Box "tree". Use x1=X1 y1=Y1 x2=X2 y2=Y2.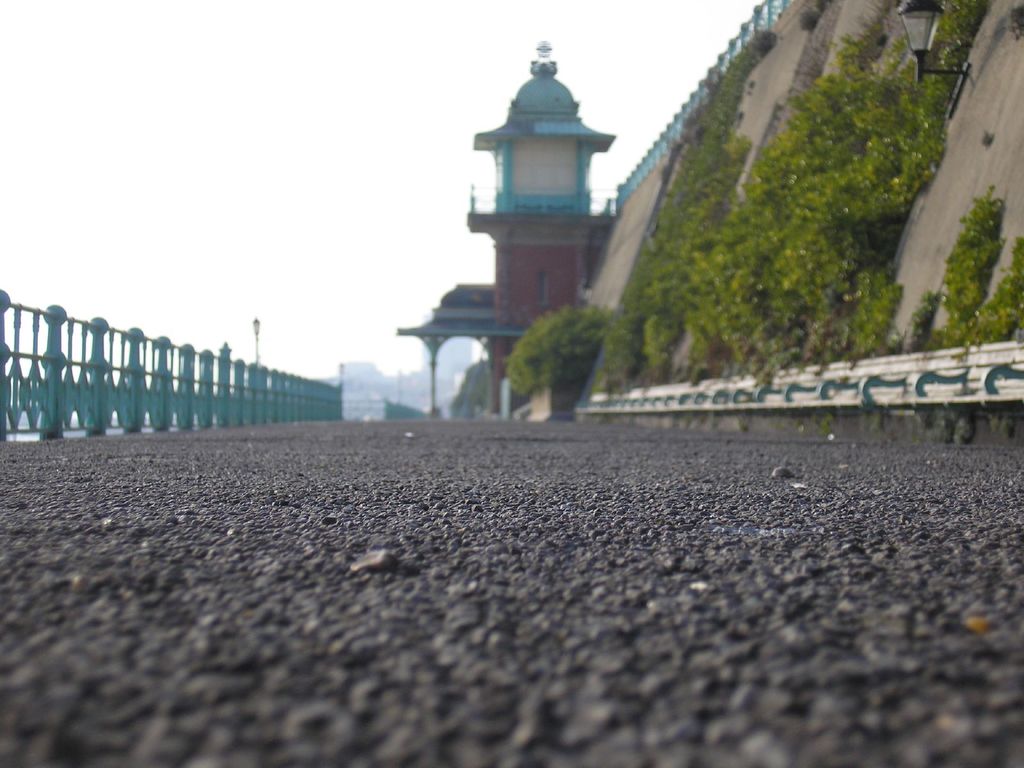
x1=503 y1=300 x2=612 y2=407.
